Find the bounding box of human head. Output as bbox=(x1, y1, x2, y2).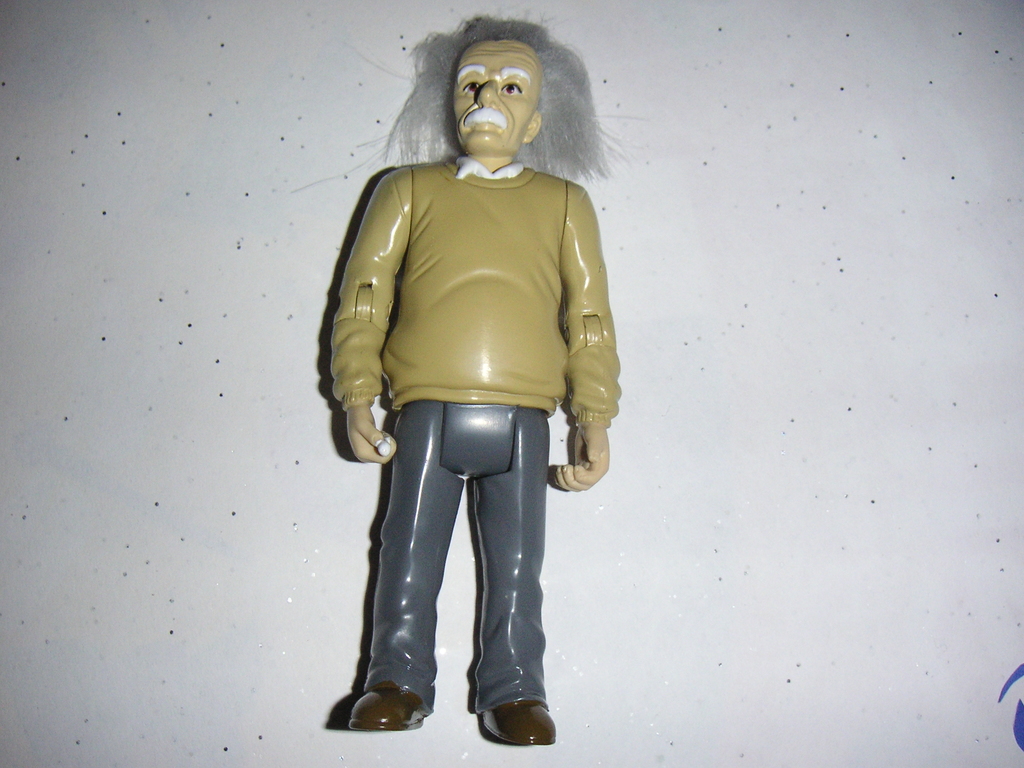
bbox=(428, 21, 552, 152).
